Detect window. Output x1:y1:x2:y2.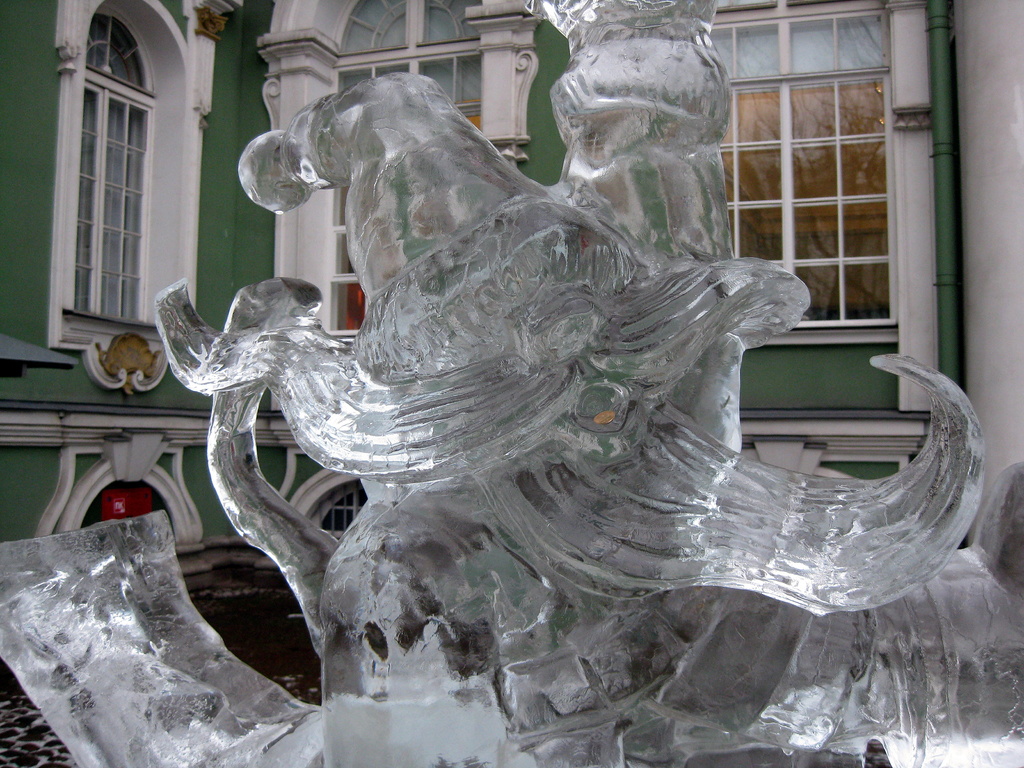
260:0:551:339.
